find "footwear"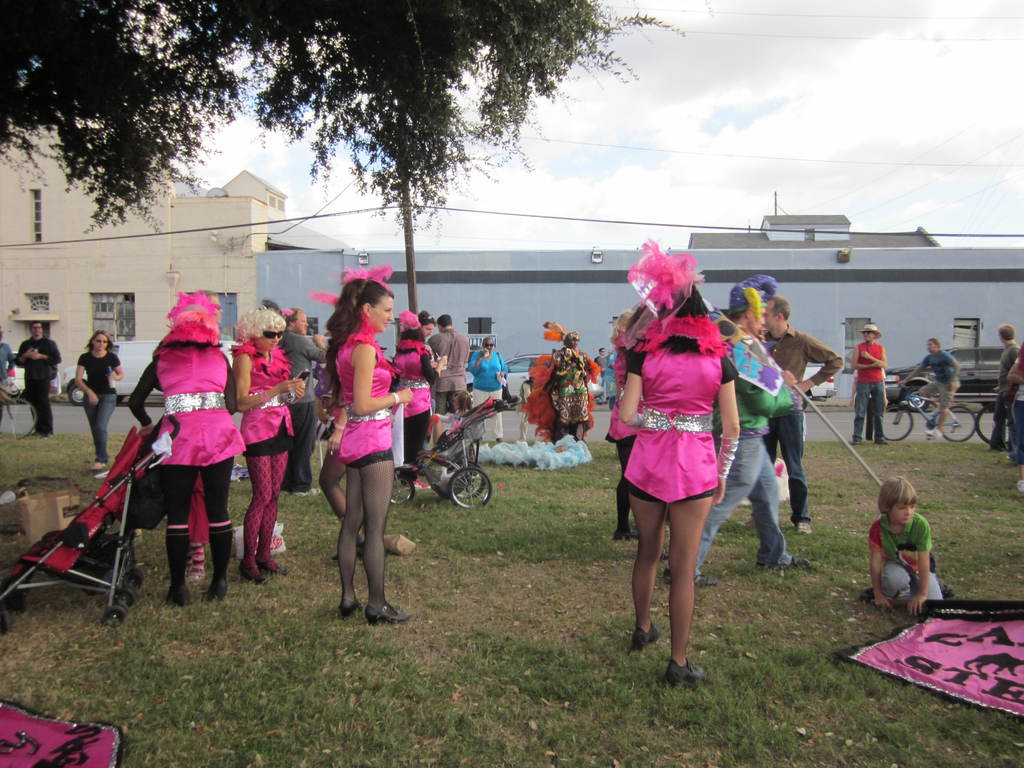
(left=878, top=442, right=887, bottom=444)
